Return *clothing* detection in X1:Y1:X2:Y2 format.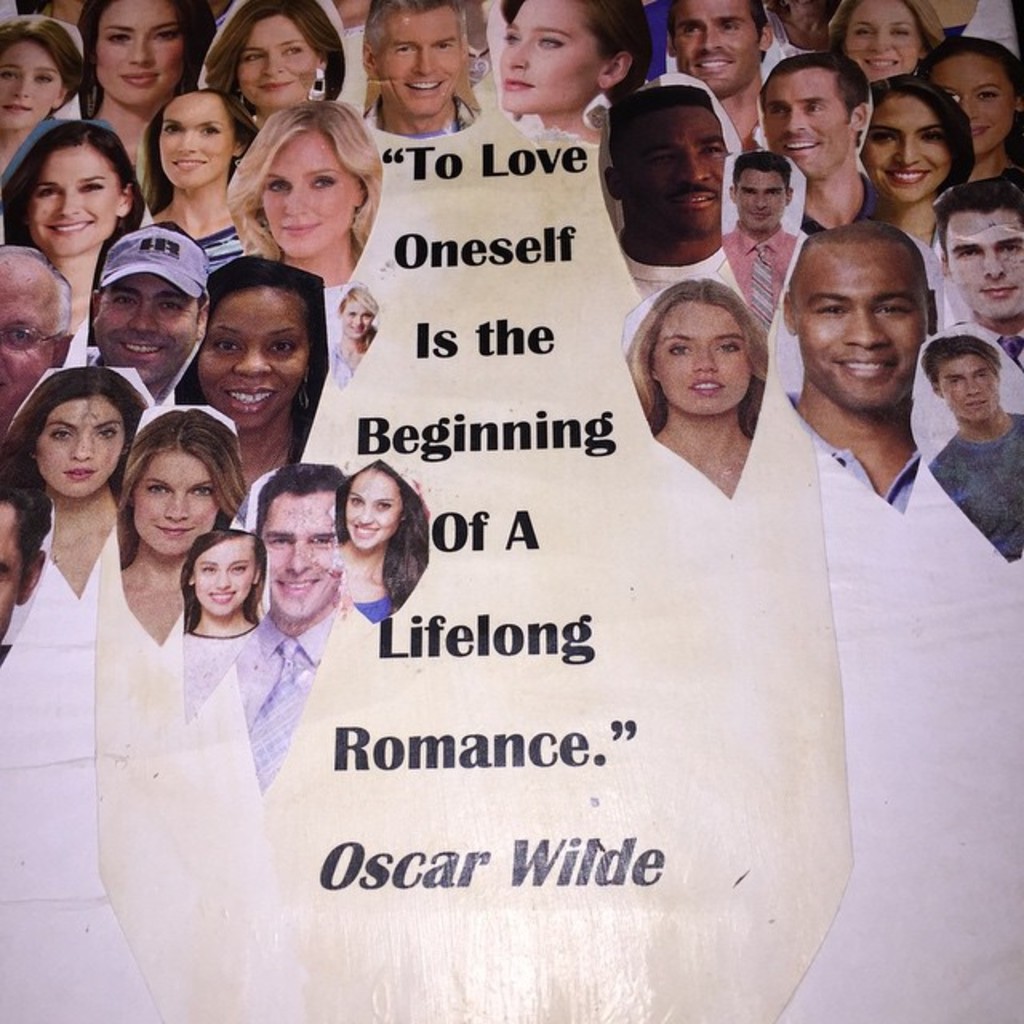
178:213:254:274.
